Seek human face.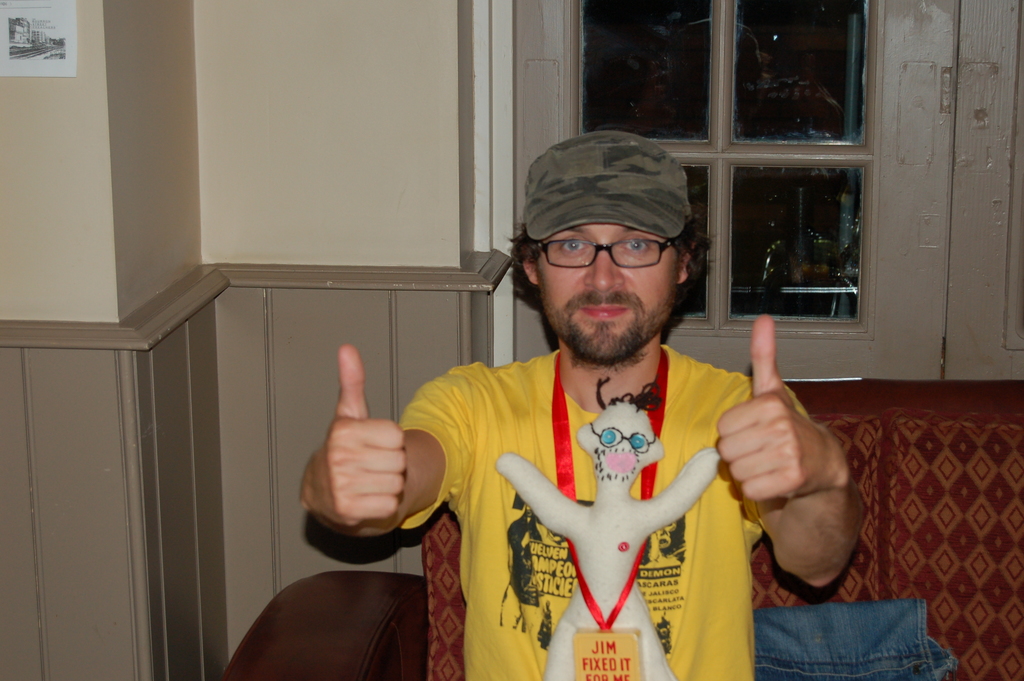
locate(536, 227, 676, 363).
